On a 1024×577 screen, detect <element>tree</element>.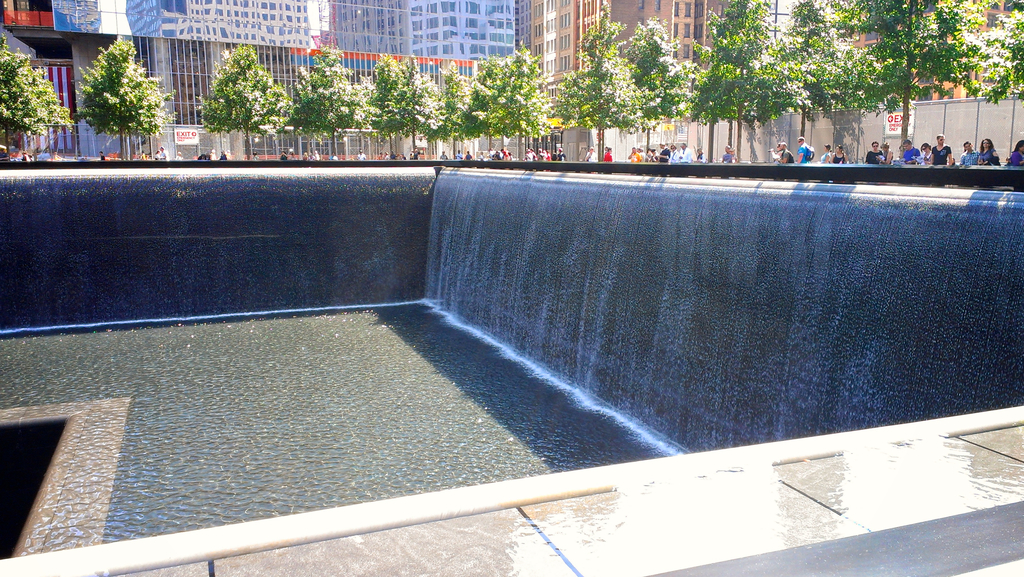
[x1=427, y1=53, x2=484, y2=159].
